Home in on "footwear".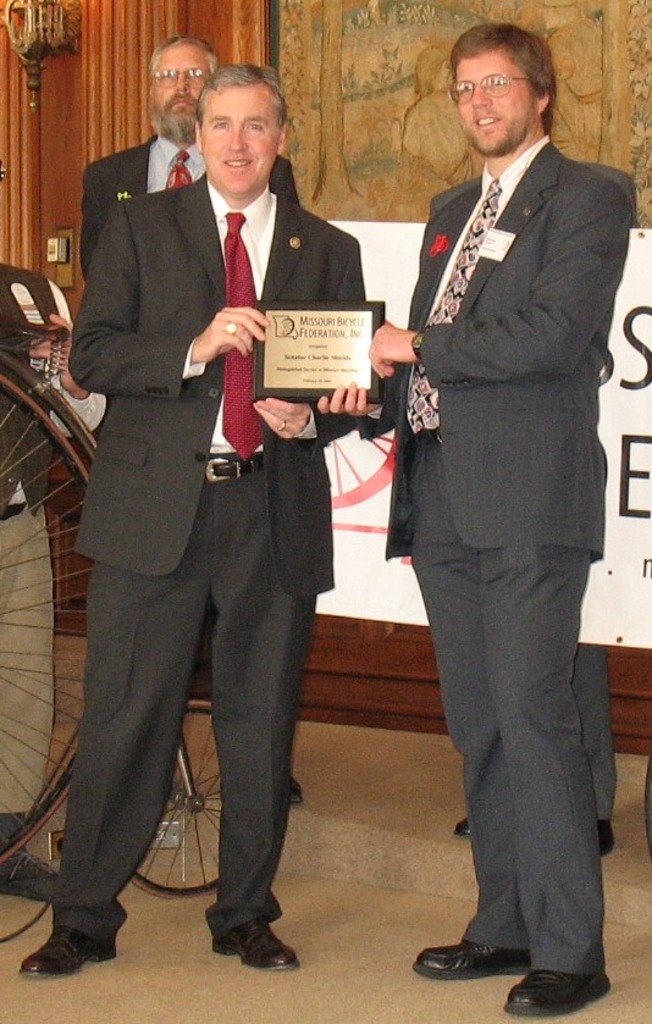
Homed in at x1=598, y1=821, x2=615, y2=858.
